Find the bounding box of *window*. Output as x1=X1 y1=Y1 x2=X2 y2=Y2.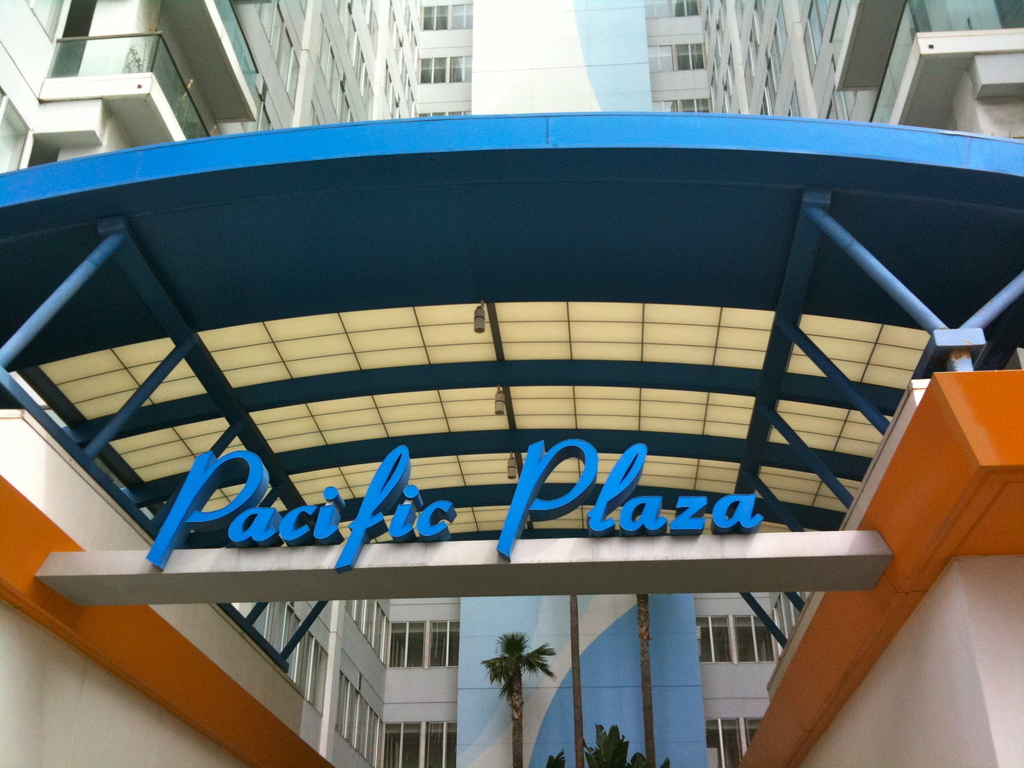
x1=698 y1=710 x2=769 y2=767.
